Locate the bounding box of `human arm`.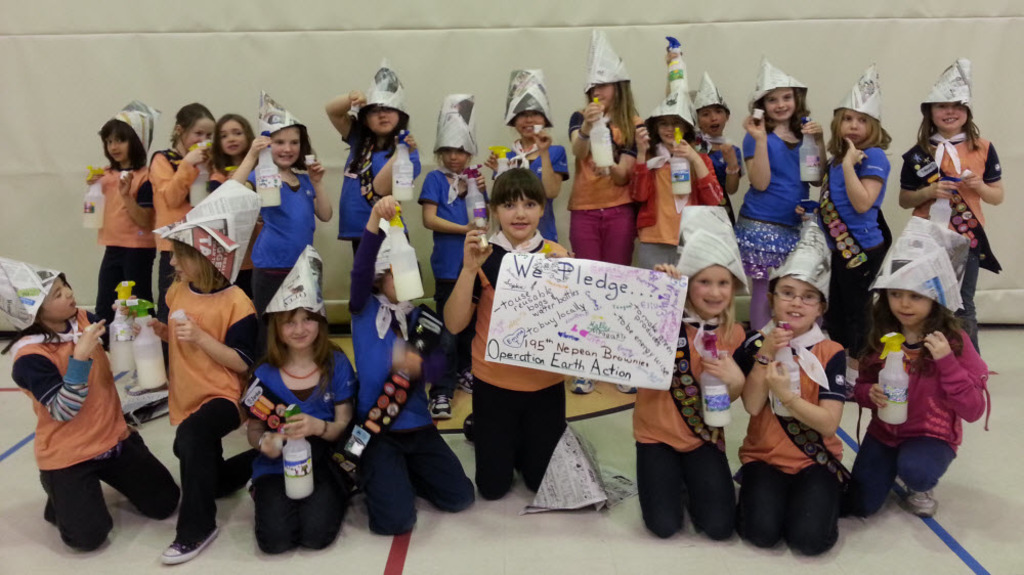
Bounding box: bbox(829, 146, 890, 226).
